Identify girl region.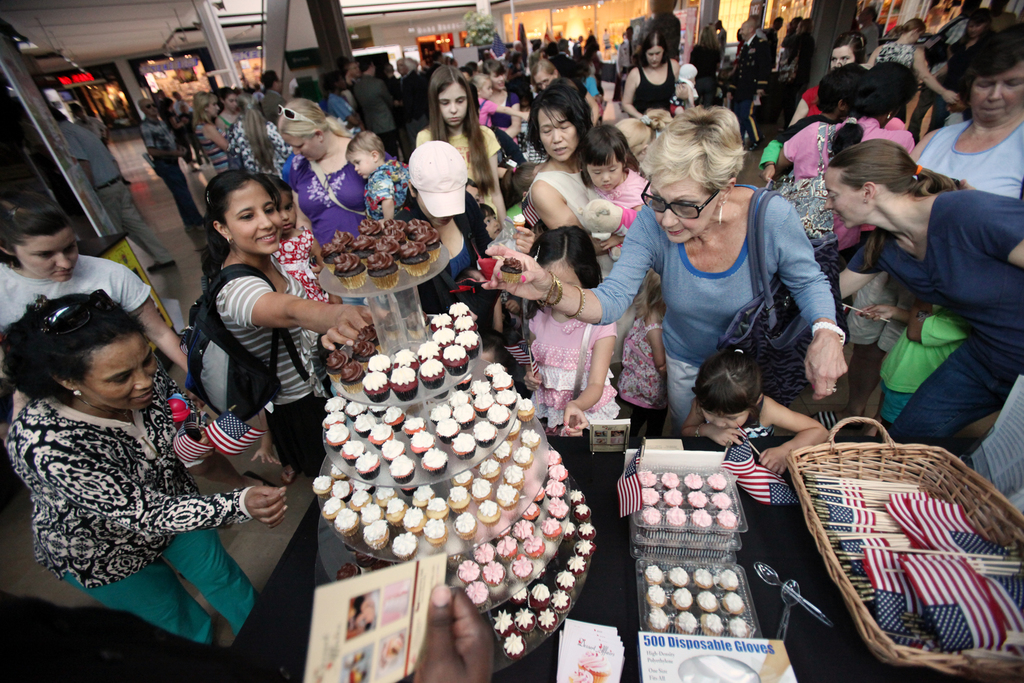
Region: 521:222:620:438.
